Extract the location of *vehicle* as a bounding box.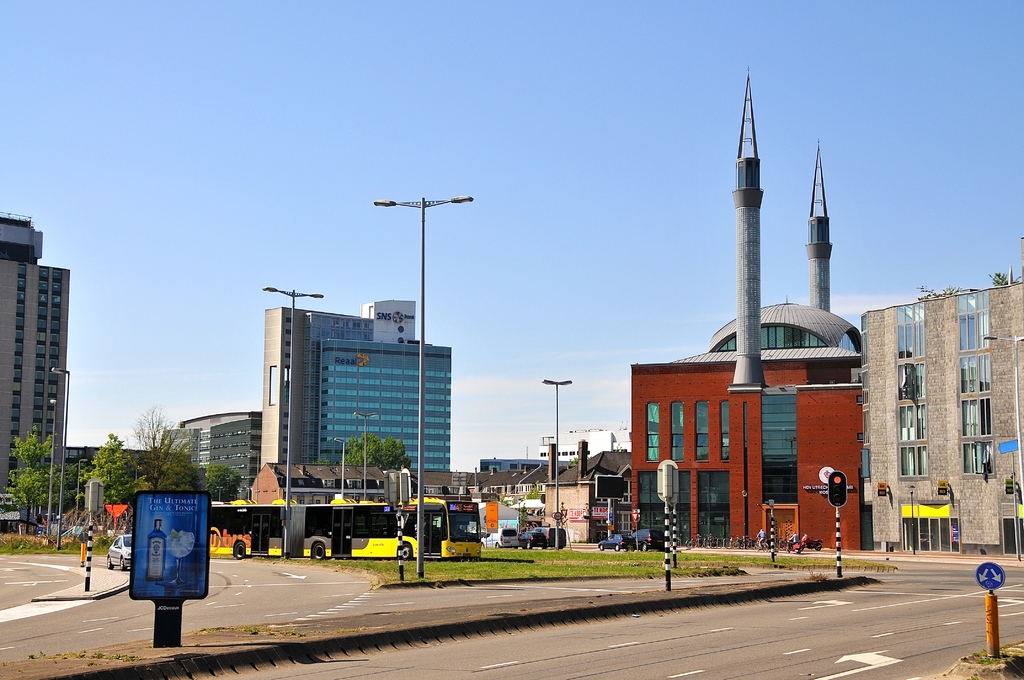
531 528 566 549.
